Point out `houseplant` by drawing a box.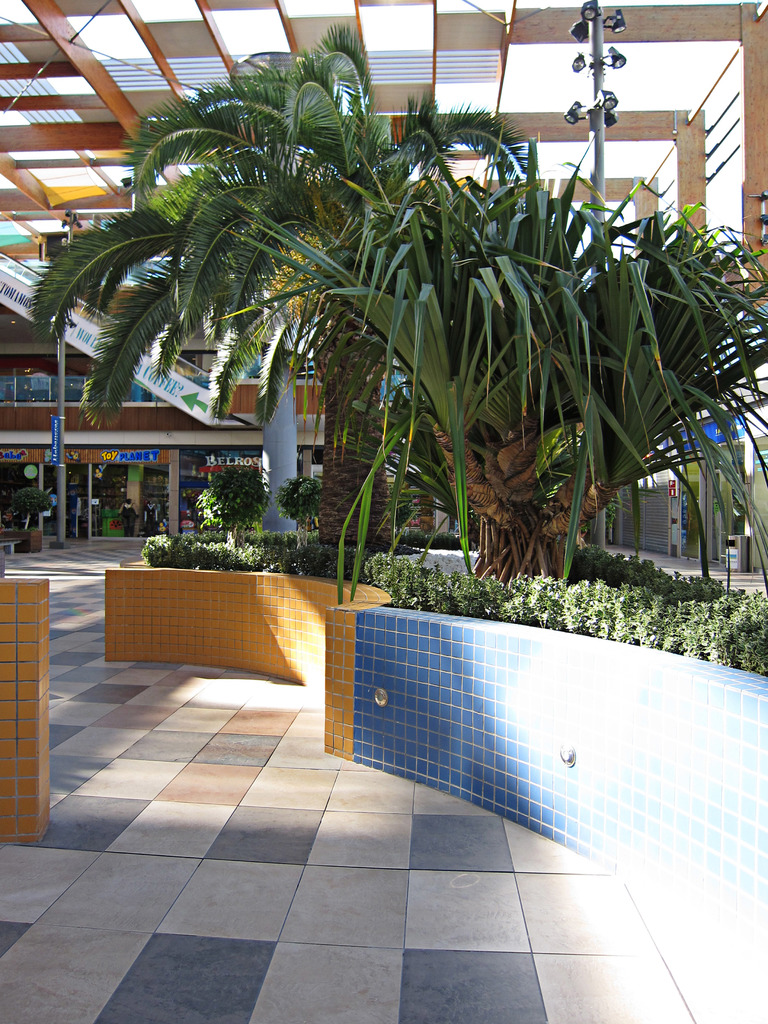
(left=10, top=486, right=54, bottom=550).
